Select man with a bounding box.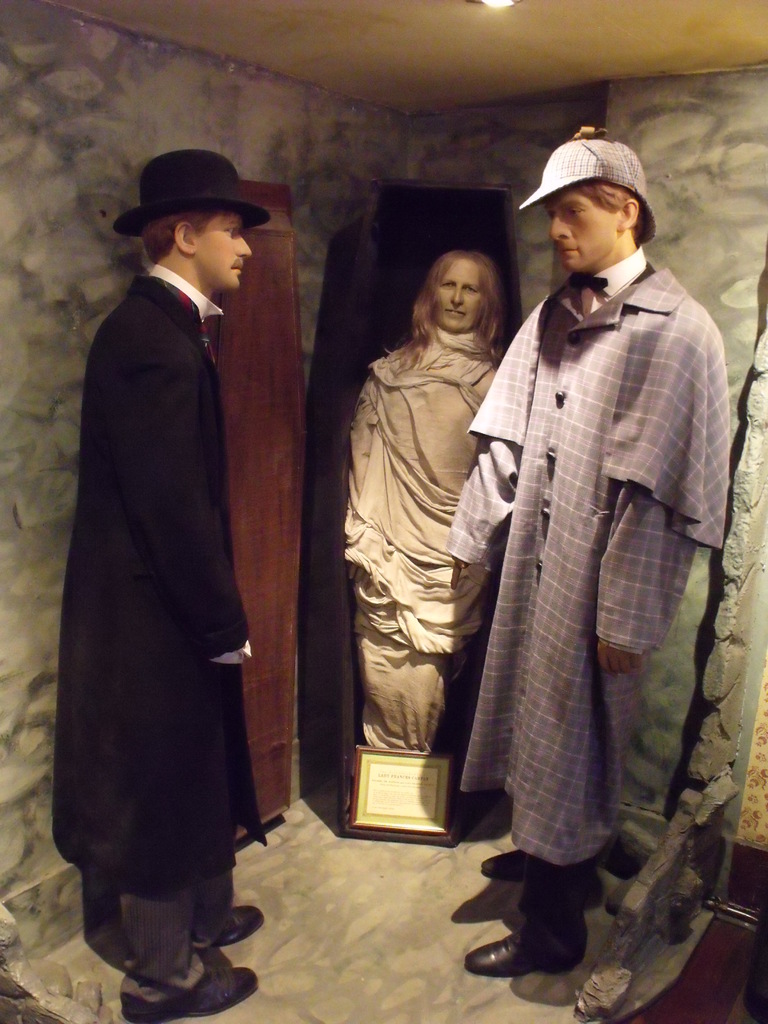
crop(48, 149, 273, 1019).
